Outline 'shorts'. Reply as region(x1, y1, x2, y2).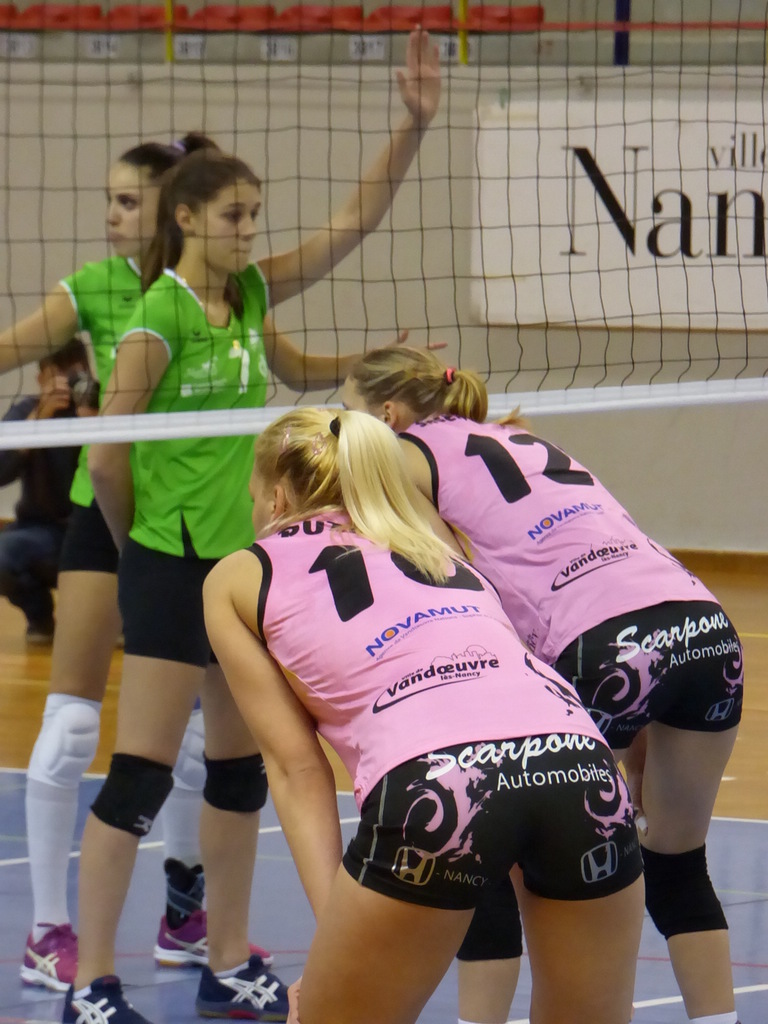
region(54, 499, 121, 576).
